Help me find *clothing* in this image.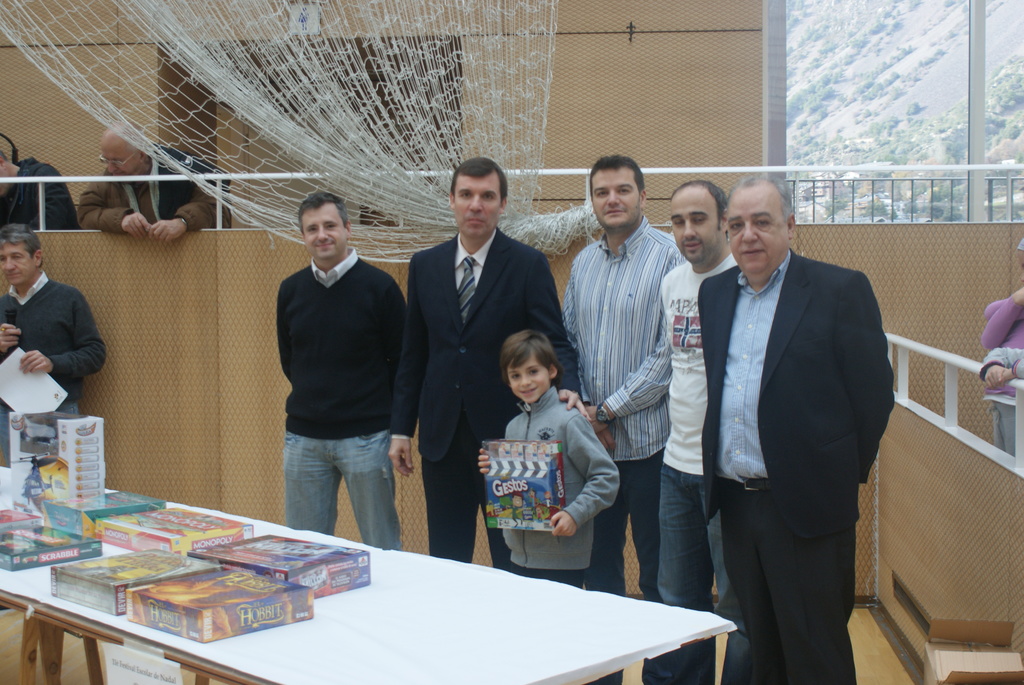
Found it: (563,212,685,684).
